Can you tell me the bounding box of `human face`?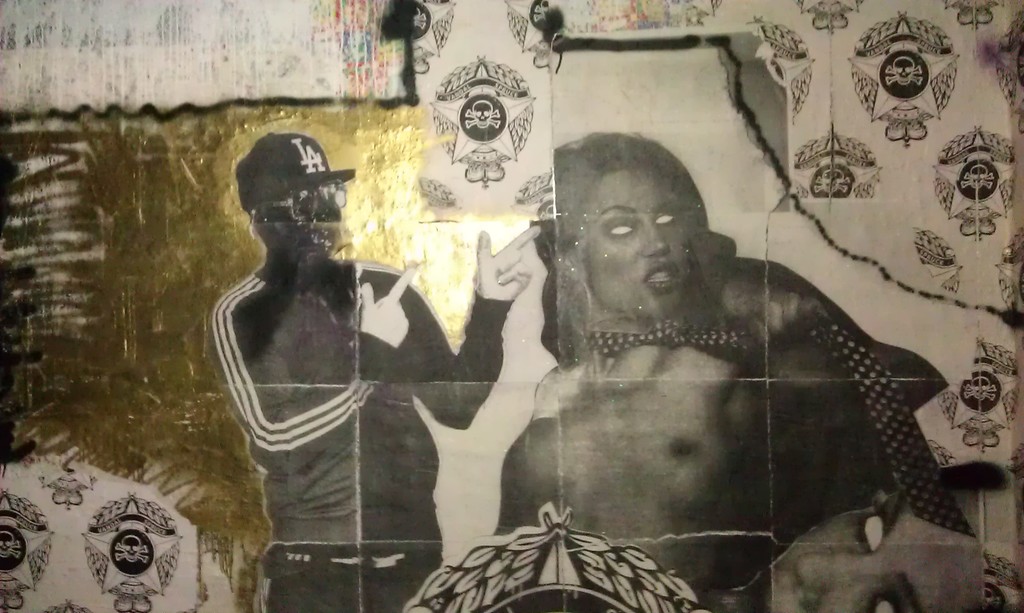
(576,168,695,314).
